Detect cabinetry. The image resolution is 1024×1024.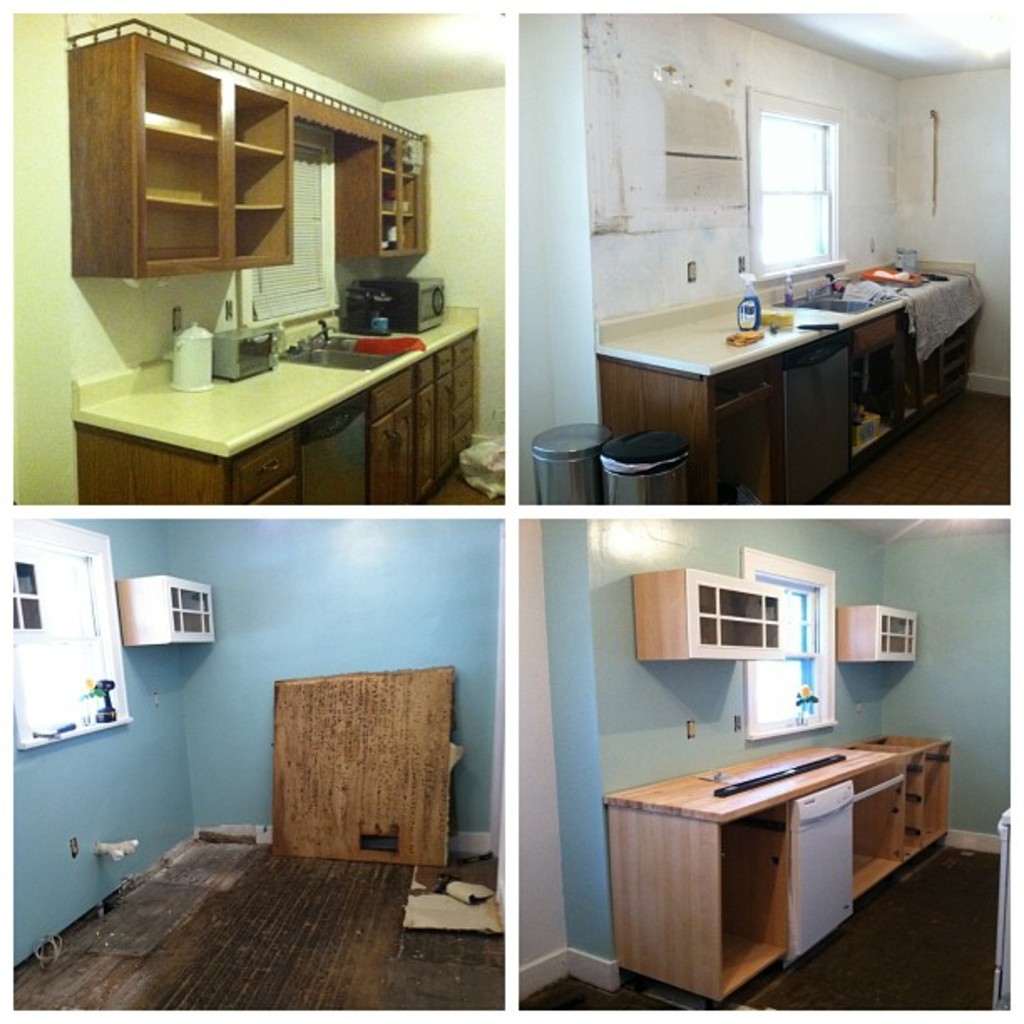
(left=127, top=582, right=231, bottom=639).
